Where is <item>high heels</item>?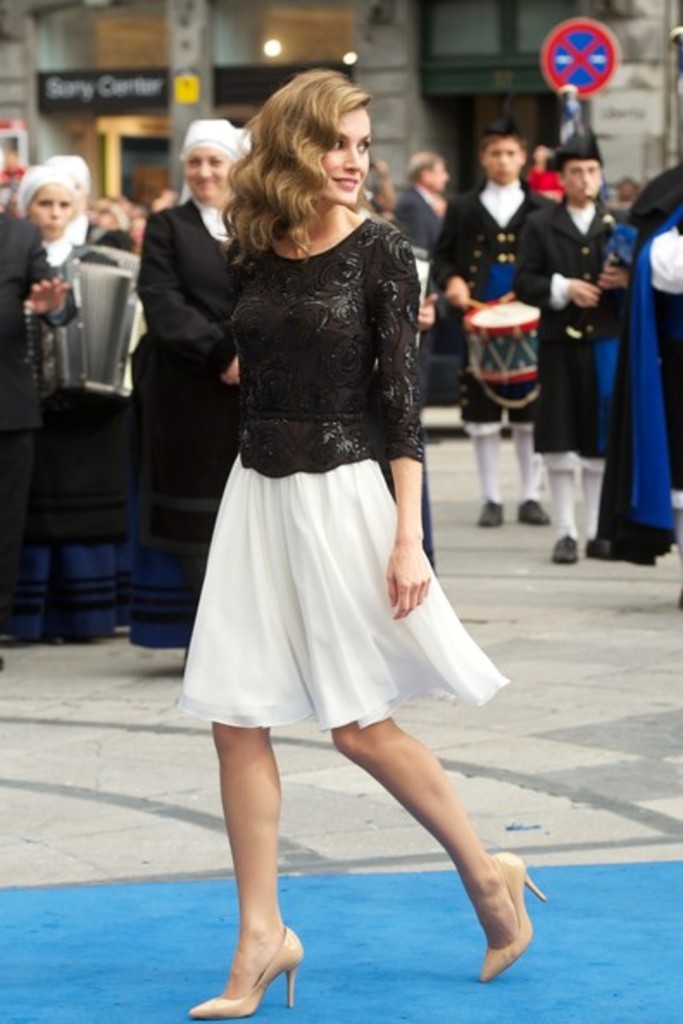
locate(483, 855, 543, 977).
